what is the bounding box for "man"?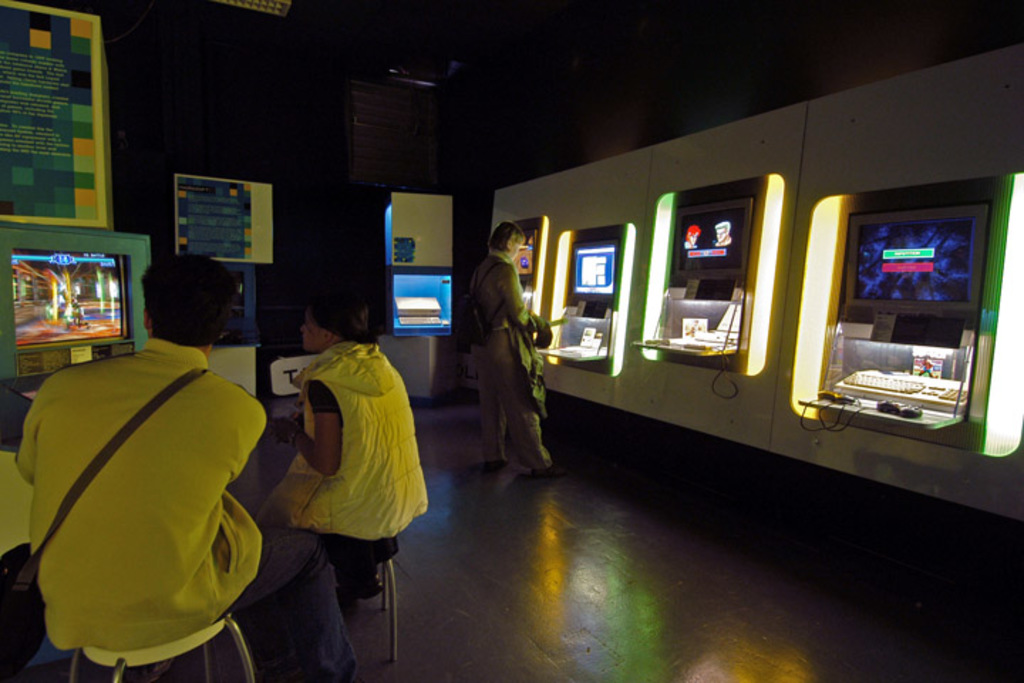
bbox=[13, 252, 269, 652].
